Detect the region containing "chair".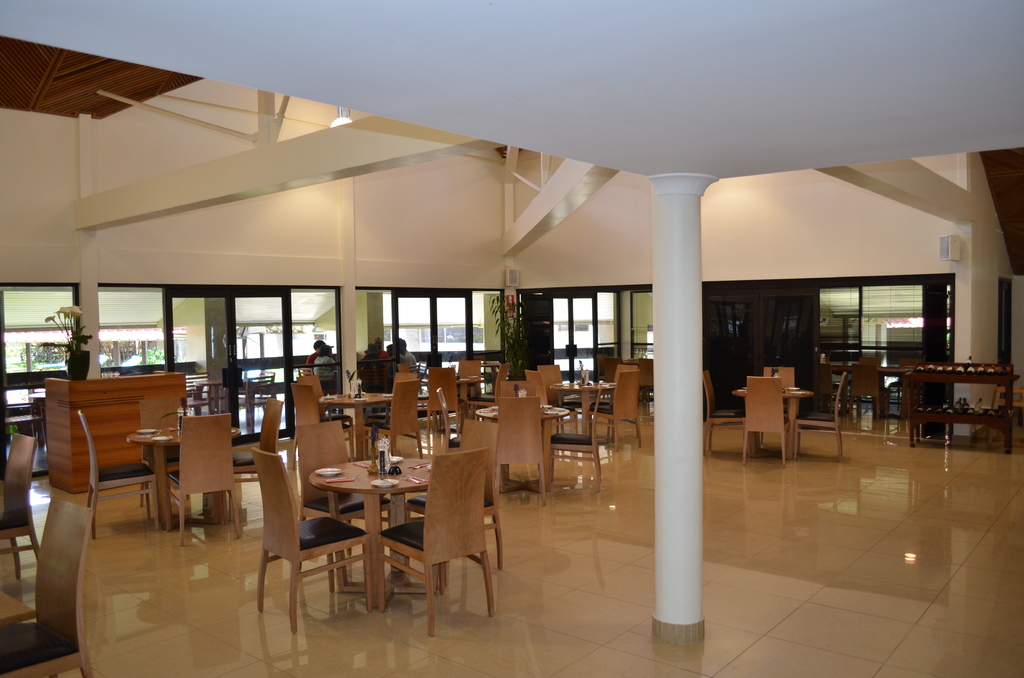
{"left": 140, "top": 394, "right": 196, "bottom": 514}.
